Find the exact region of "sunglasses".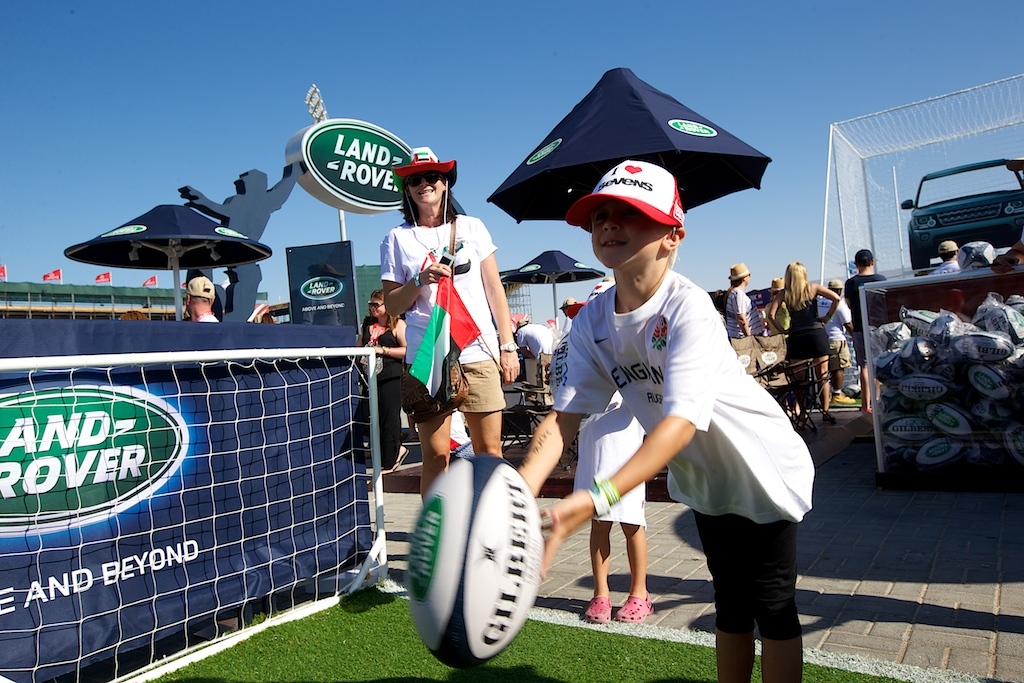
Exact region: l=406, t=172, r=444, b=186.
